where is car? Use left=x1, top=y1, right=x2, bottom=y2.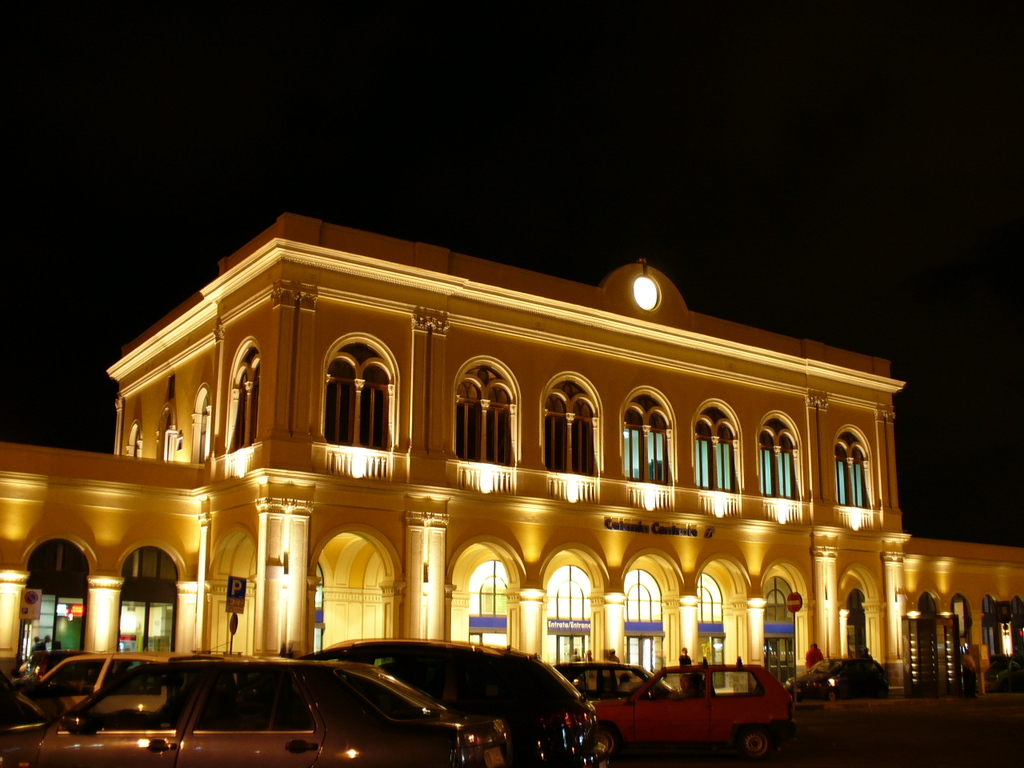
left=596, top=658, right=791, bottom=766.
